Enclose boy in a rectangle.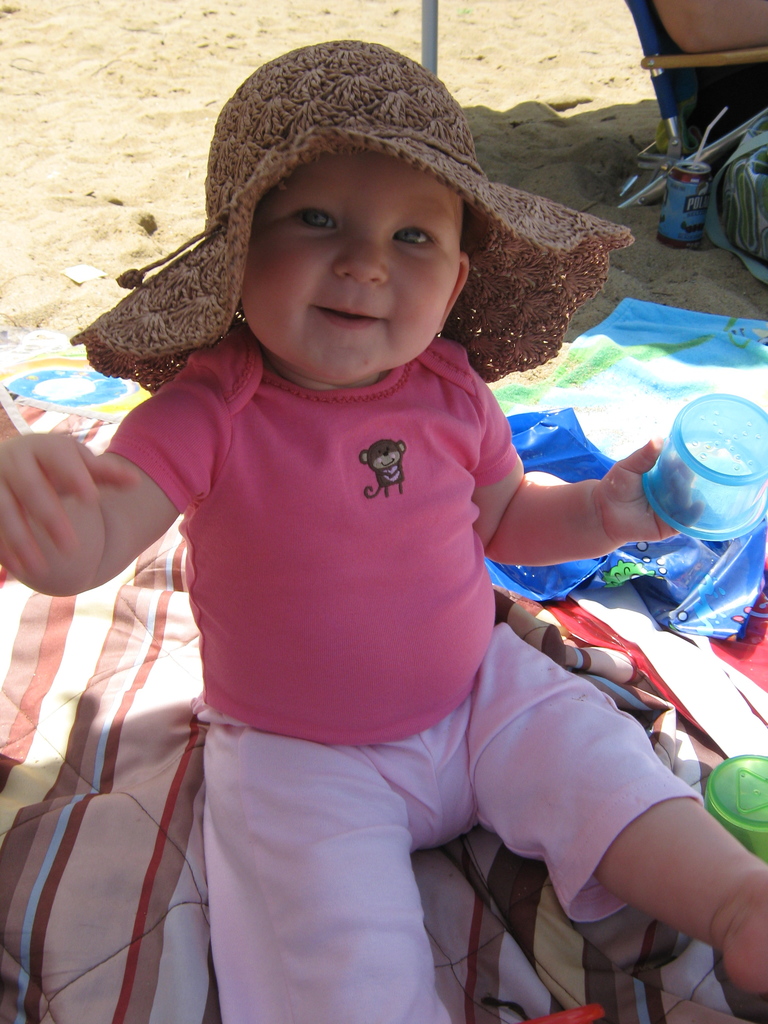
rect(0, 37, 767, 1023).
